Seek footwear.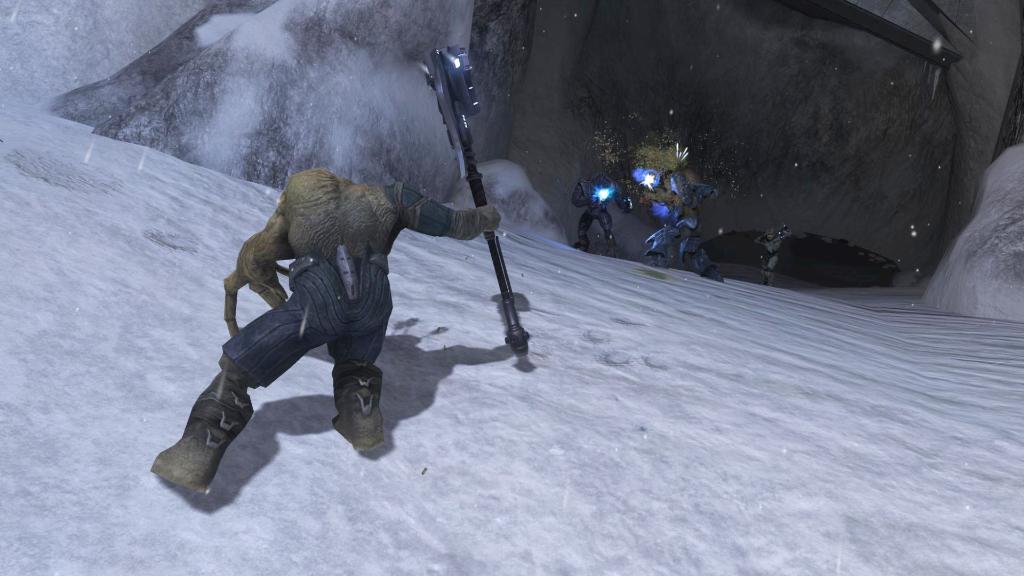
bbox=[147, 337, 268, 504].
